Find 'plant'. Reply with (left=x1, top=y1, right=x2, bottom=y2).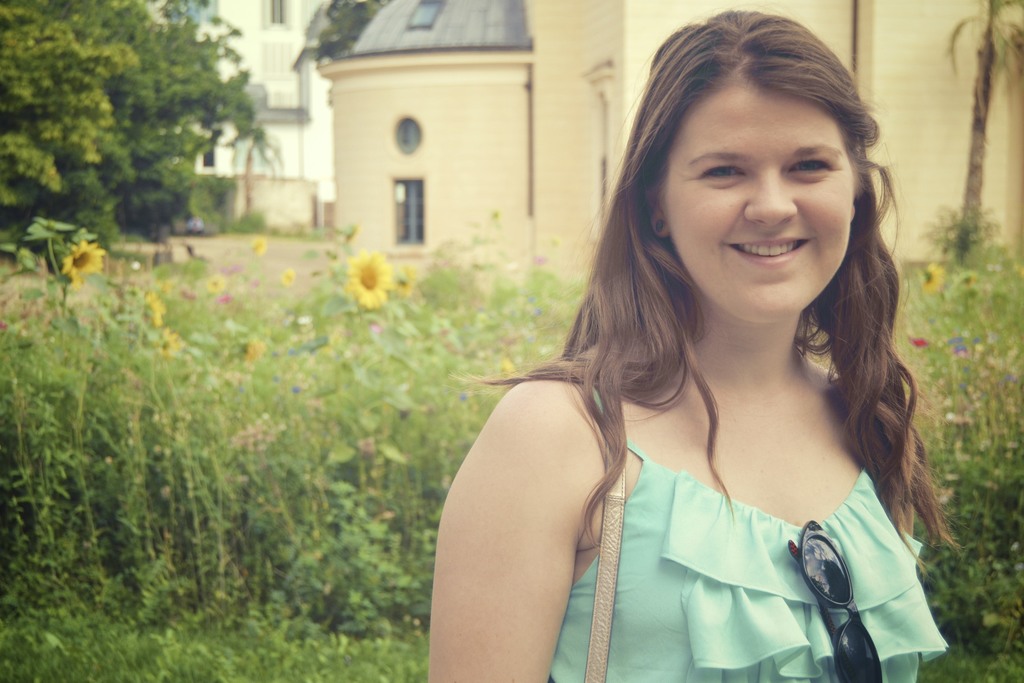
(left=0, top=213, right=104, bottom=272).
